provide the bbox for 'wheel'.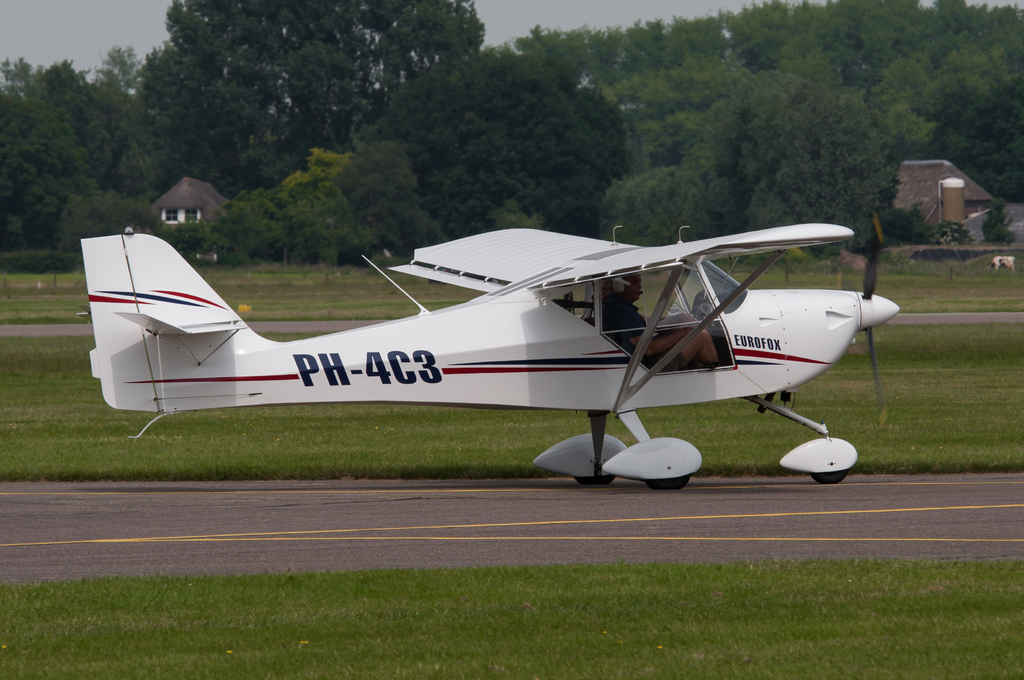
select_region(644, 473, 690, 493).
